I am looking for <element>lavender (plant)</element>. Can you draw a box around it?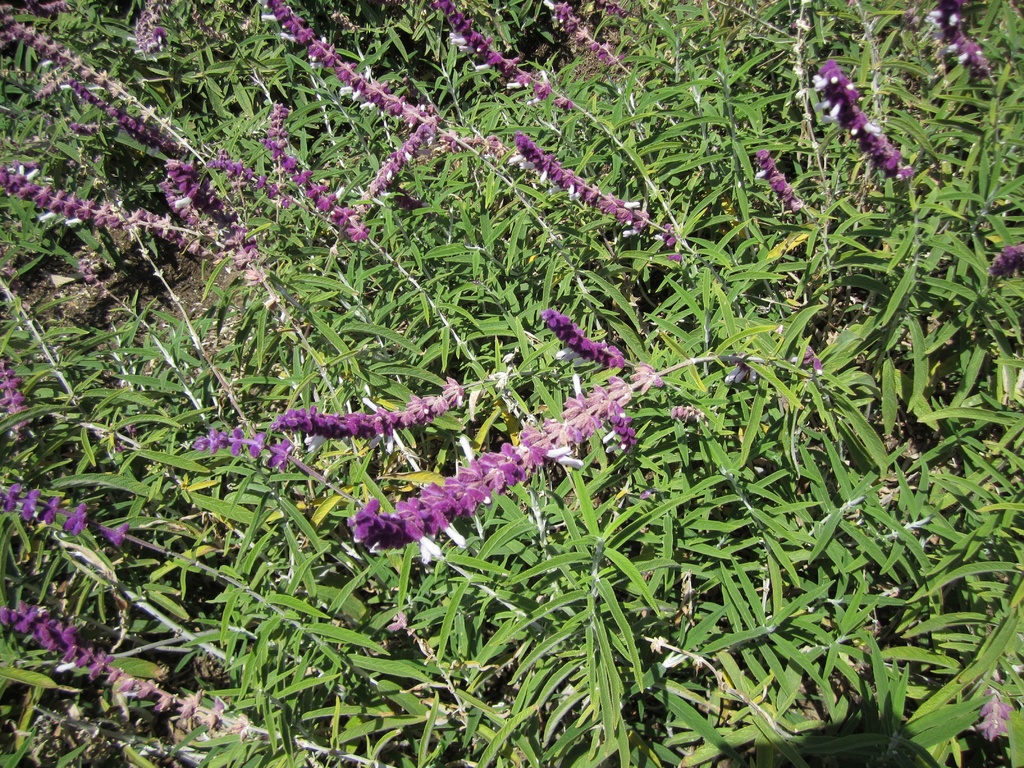
Sure, the bounding box is 278,380,468,444.
